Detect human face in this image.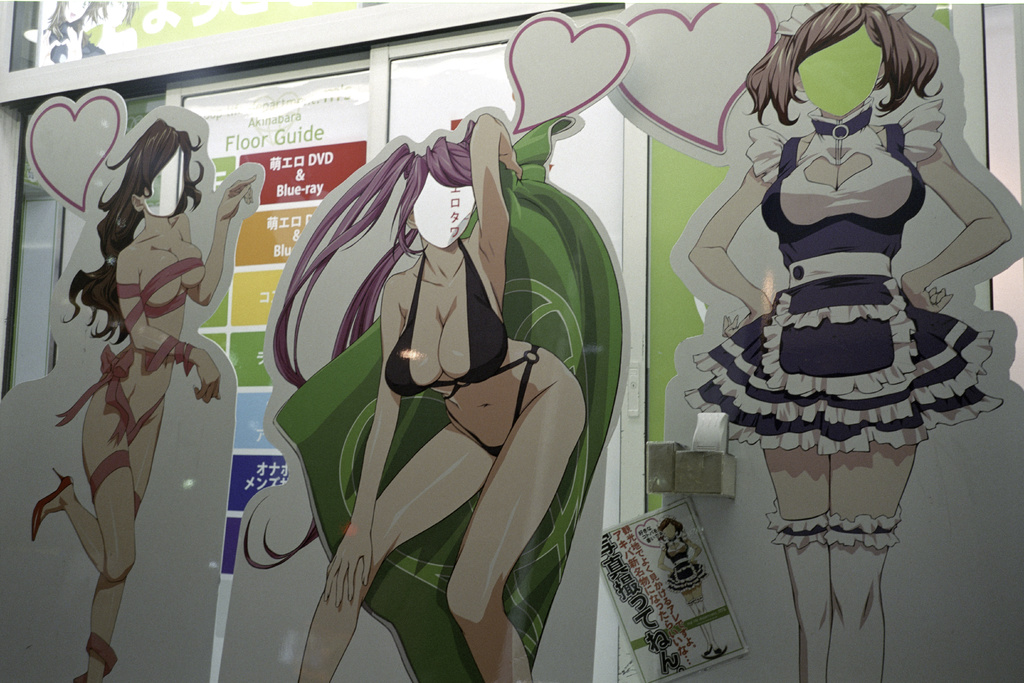
Detection: Rect(413, 170, 477, 247).
